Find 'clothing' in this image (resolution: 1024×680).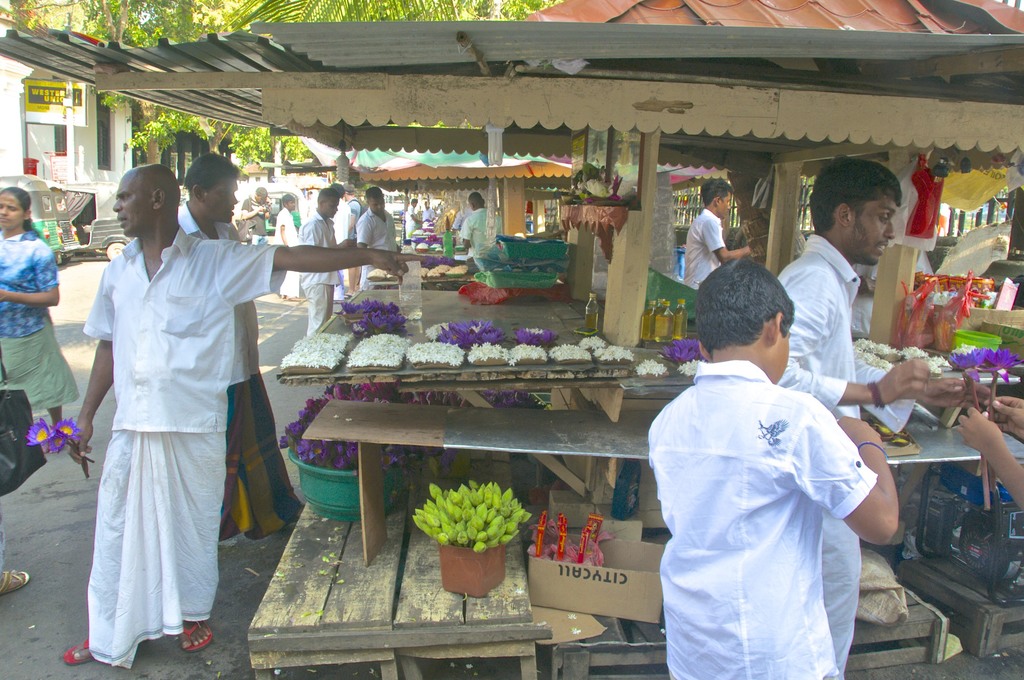
bbox=(358, 211, 397, 299).
